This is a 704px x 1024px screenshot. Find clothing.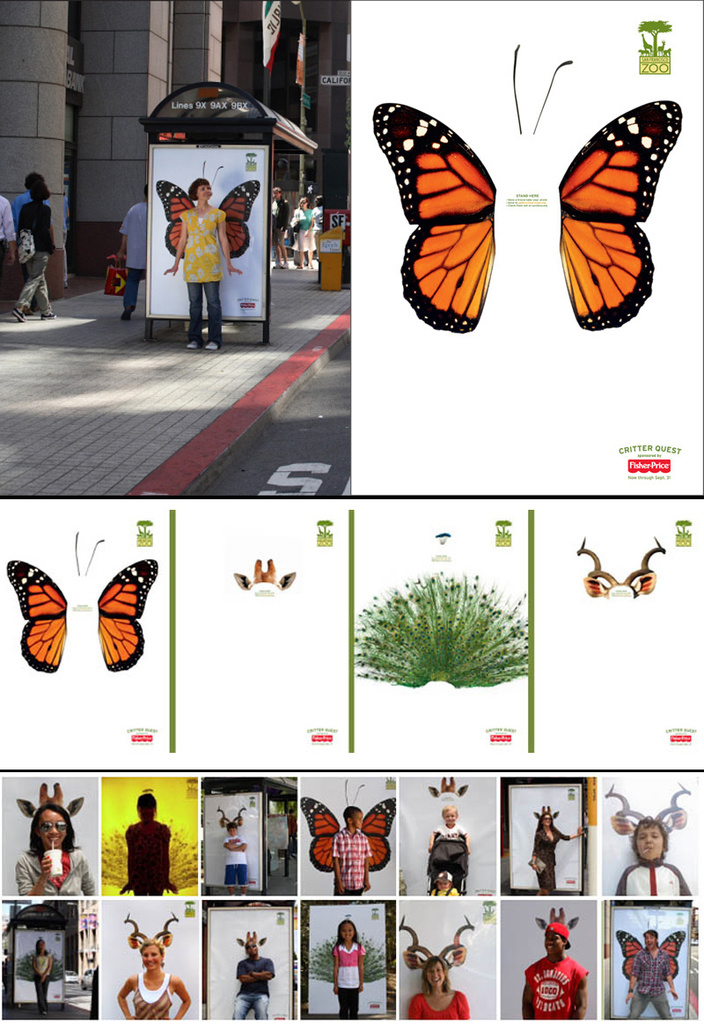
Bounding box: bbox=(121, 203, 152, 308).
